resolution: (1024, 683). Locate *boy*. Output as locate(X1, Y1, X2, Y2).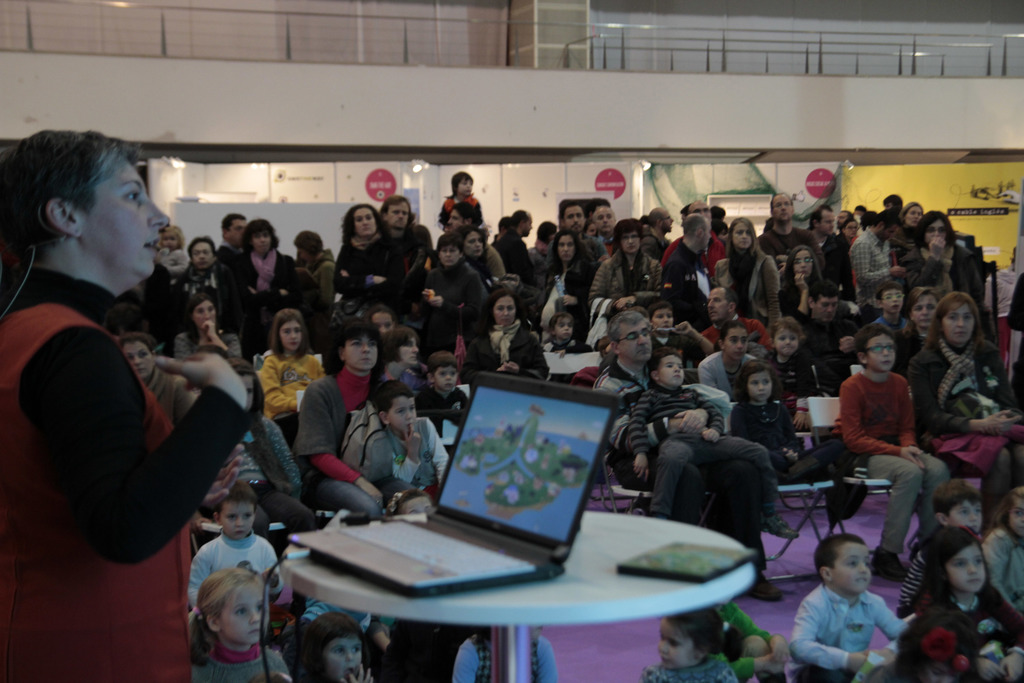
locate(835, 324, 952, 575).
